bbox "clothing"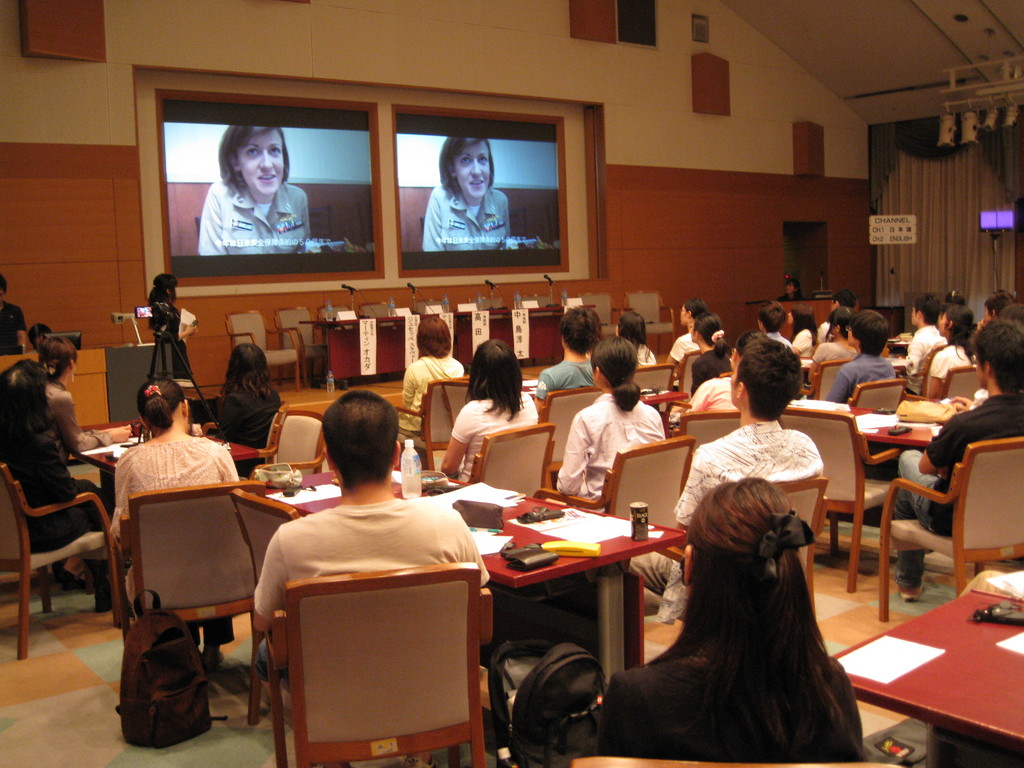
x1=835, y1=356, x2=898, y2=398
